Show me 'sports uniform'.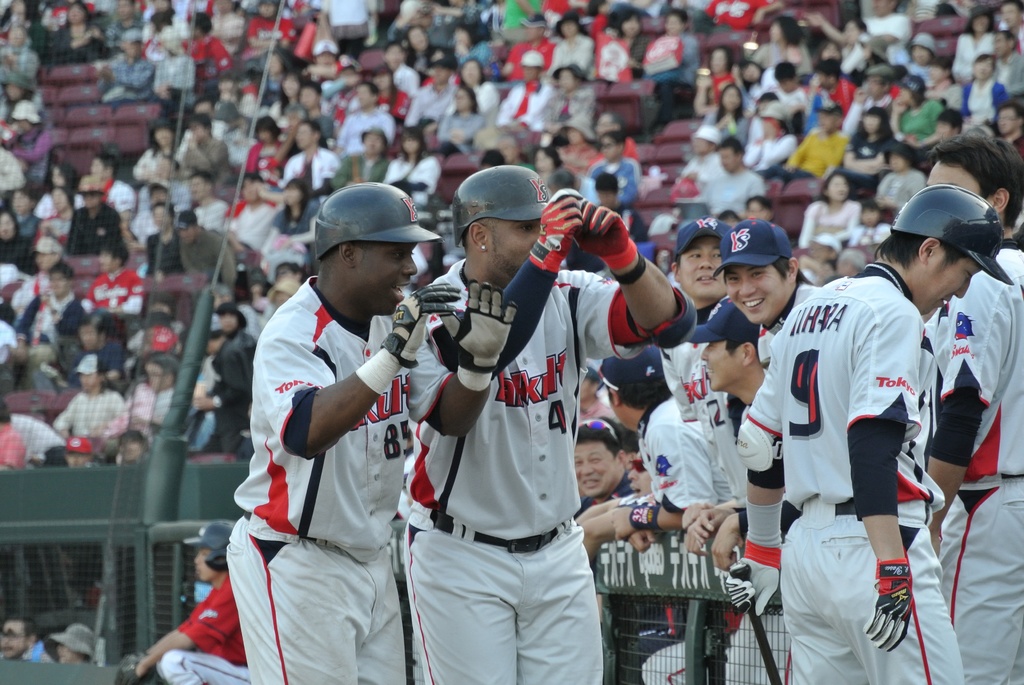
'sports uniform' is here: 225 180 519 684.
